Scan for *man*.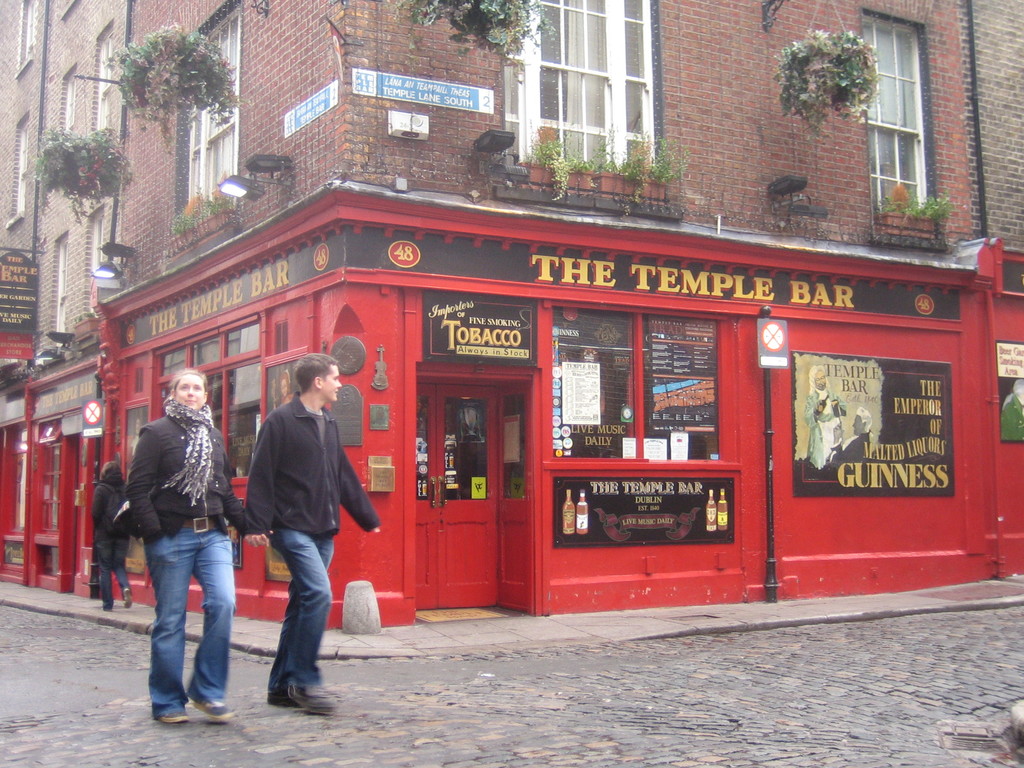
Scan result: {"x1": 828, "y1": 403, "x2": 873, "y2": 477}.
